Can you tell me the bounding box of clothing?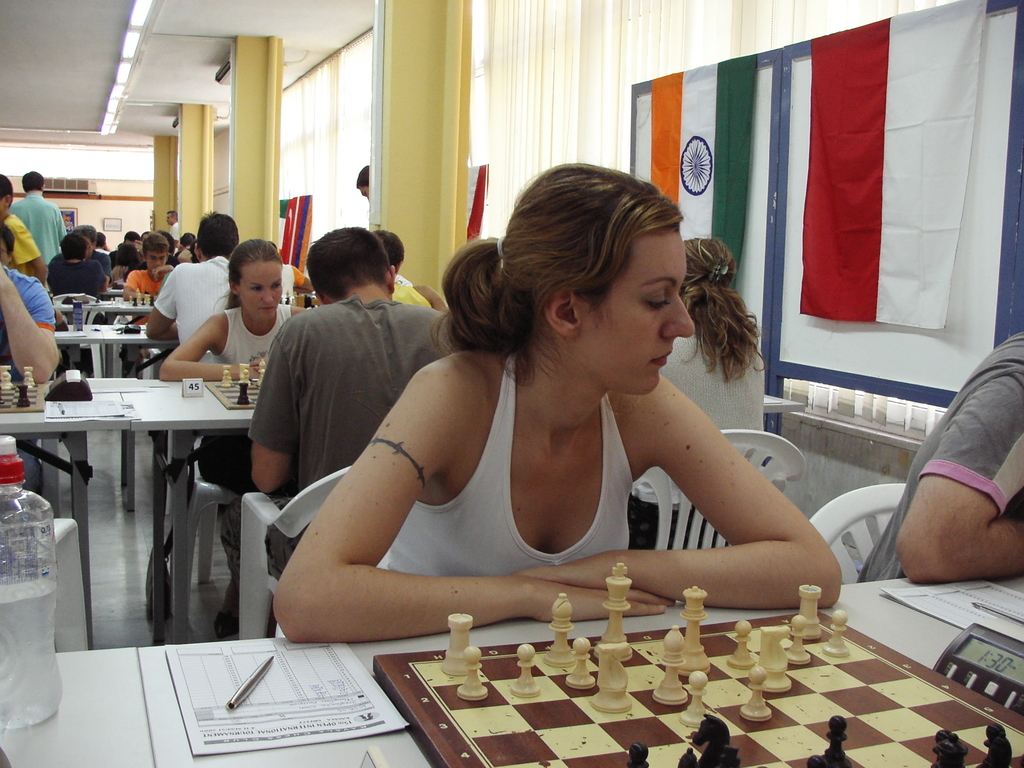
region(170, 224, 180, 236).
